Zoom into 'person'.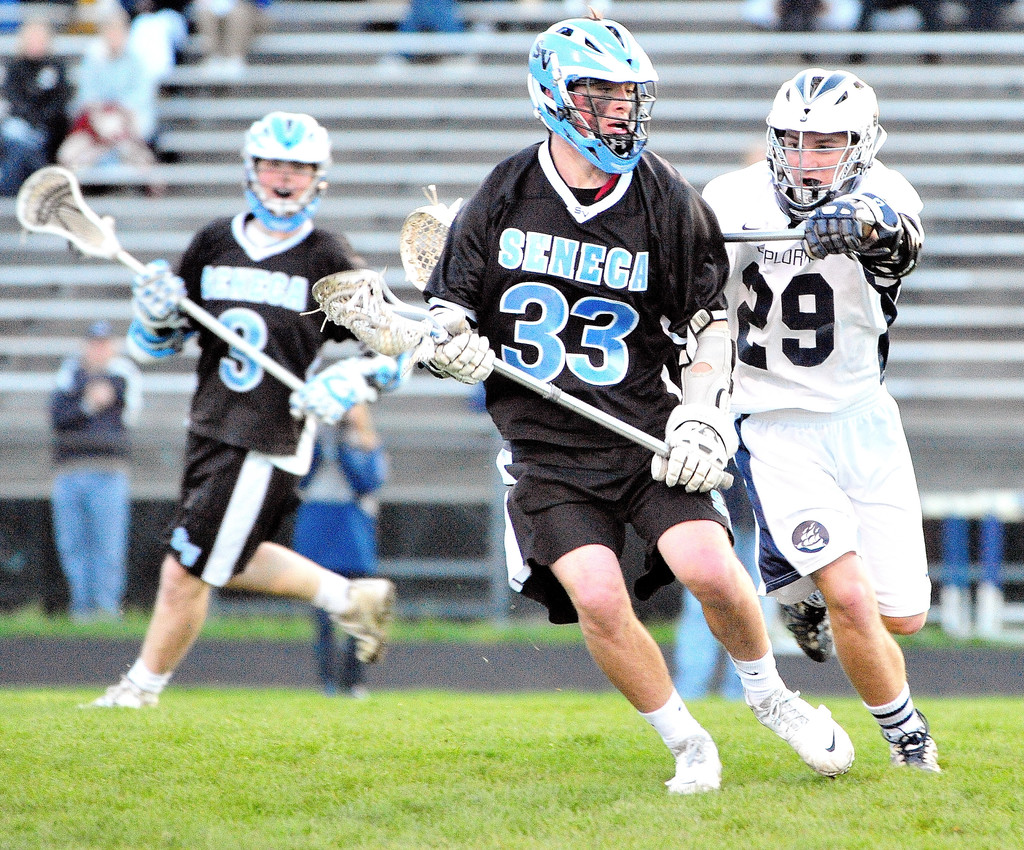
Zoom target: 125, 143, 382, 738.
